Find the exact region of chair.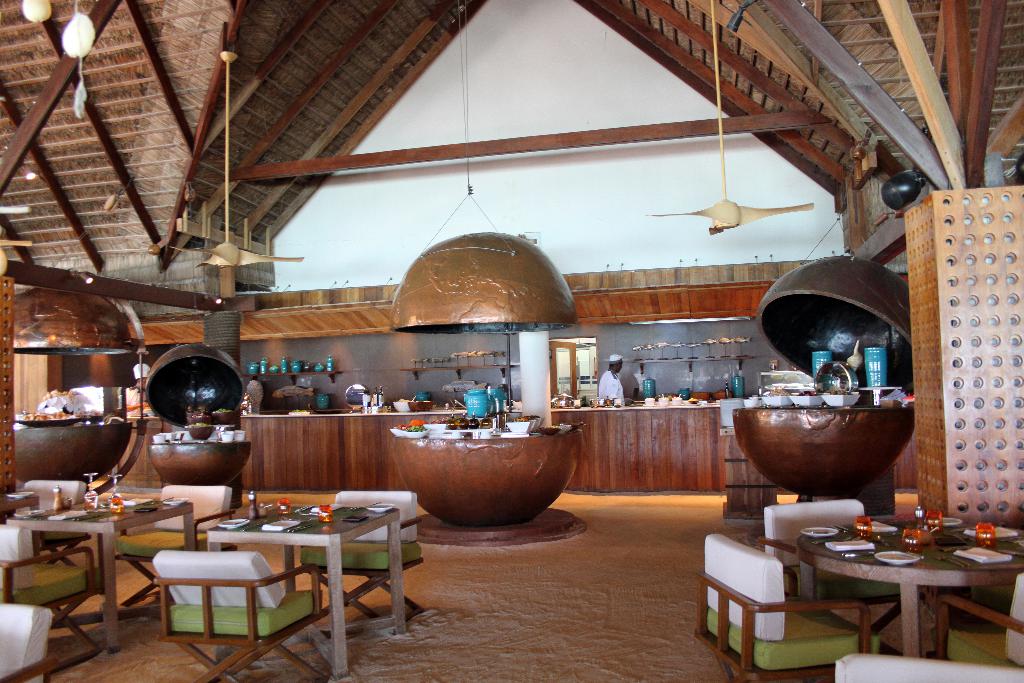
Exact region: 140:525:319:664.
